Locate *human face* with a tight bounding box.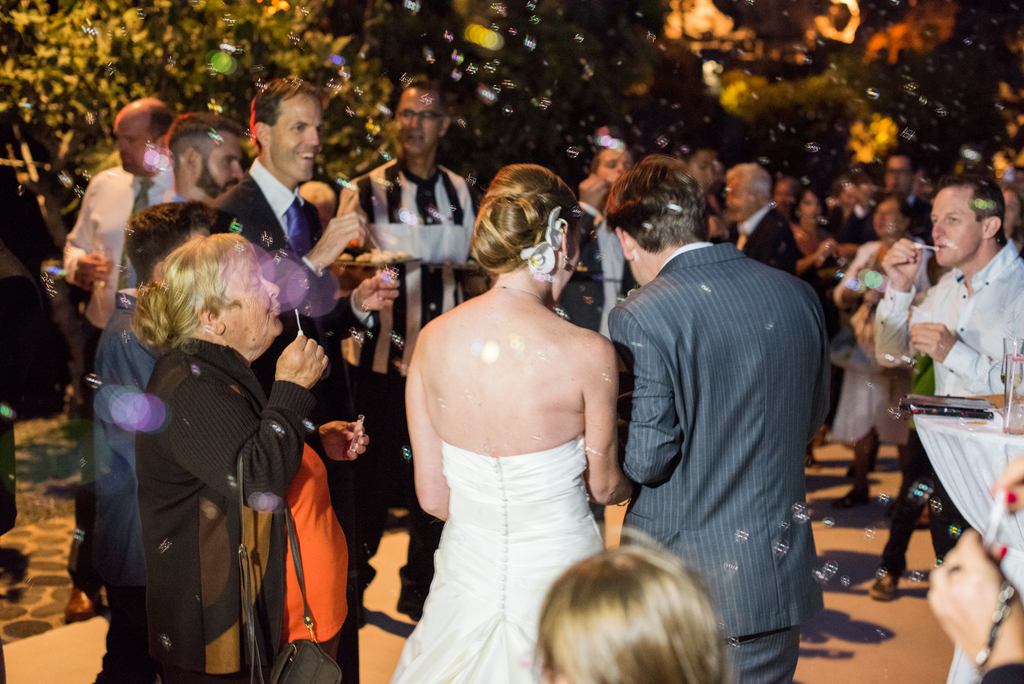
box=[932, 183, 982, 265].
